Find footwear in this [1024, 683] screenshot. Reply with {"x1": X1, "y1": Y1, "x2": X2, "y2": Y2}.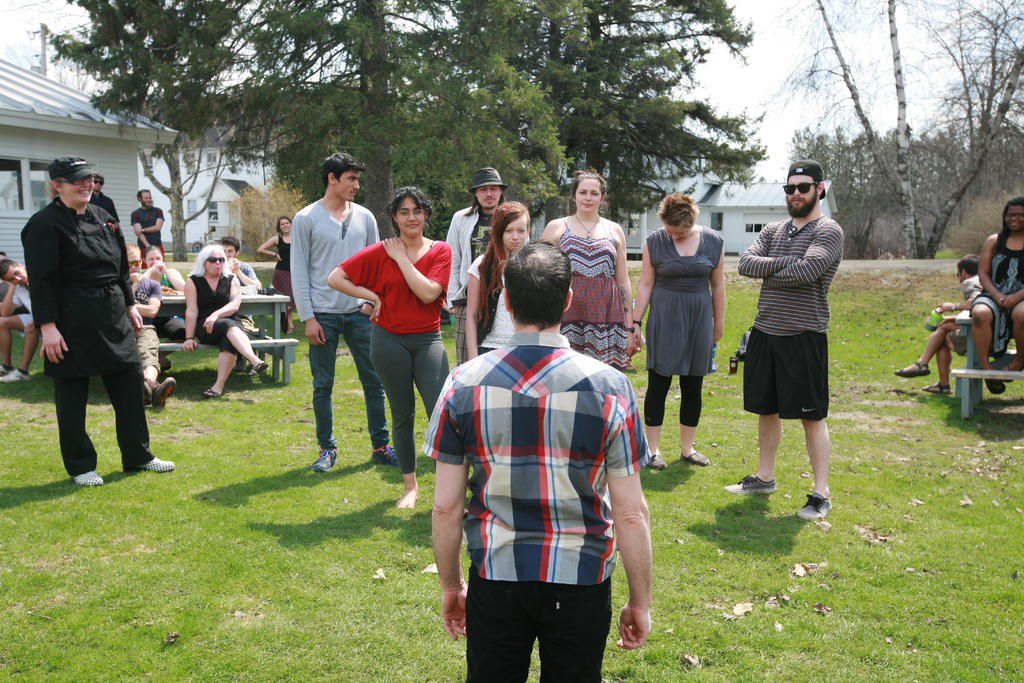
{"x1": 206, "y1": 382, "x2": 227, "y2": 399}.
